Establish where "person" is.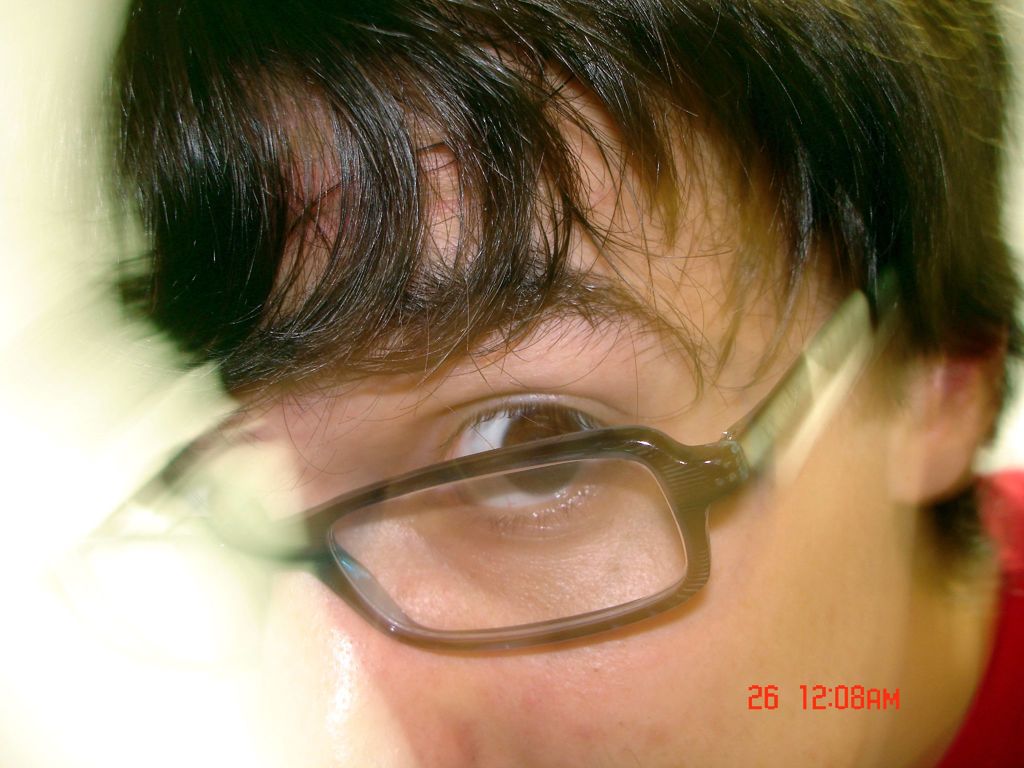
Established at x1=93, y1=110, x2=955, y2=684.
